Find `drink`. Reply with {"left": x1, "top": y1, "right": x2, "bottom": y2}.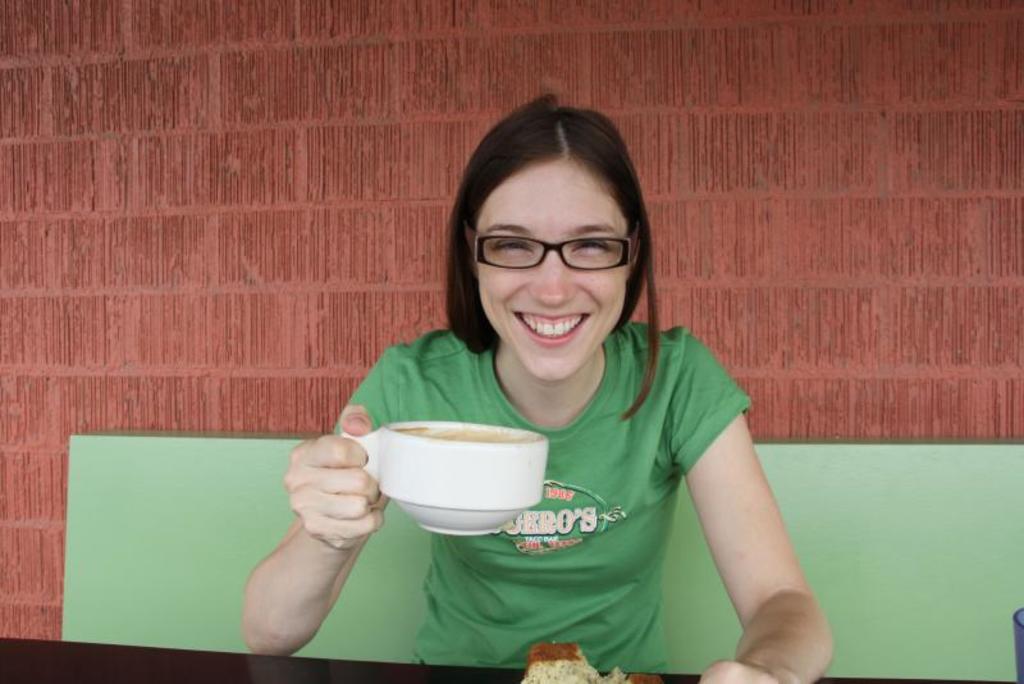
{"left": 398, "top": 421, "right": 532, "bottom": 439}.
